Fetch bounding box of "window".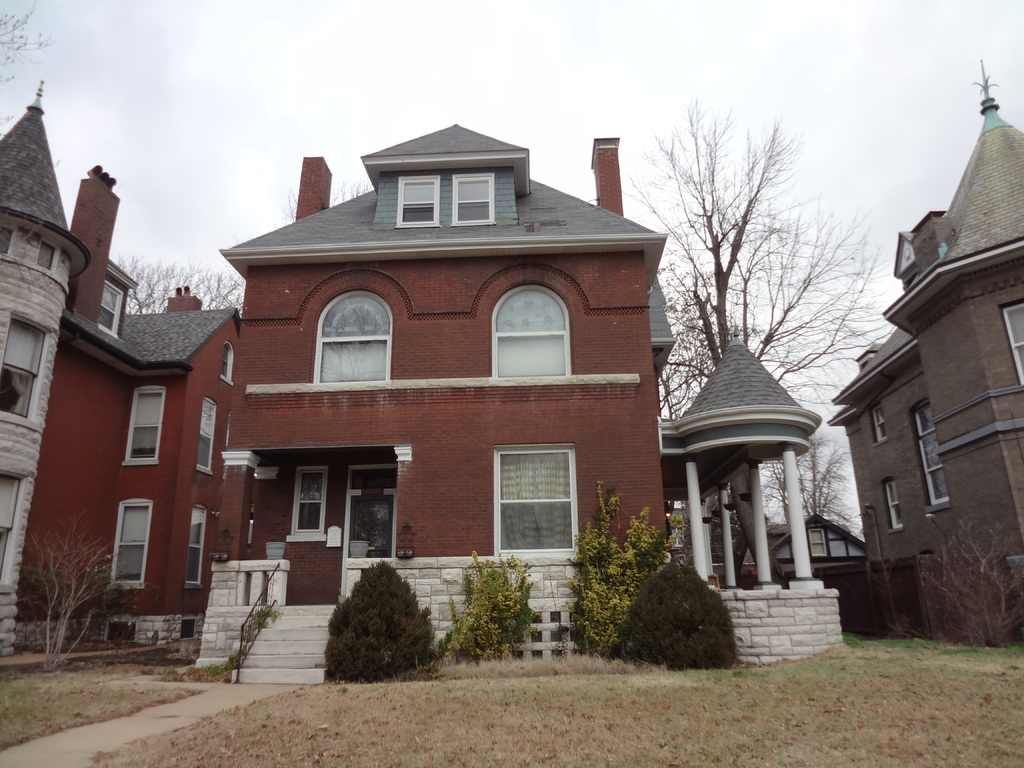
Bbox: pyautogui.locateOnScreen(809, 529, 833, 561).
